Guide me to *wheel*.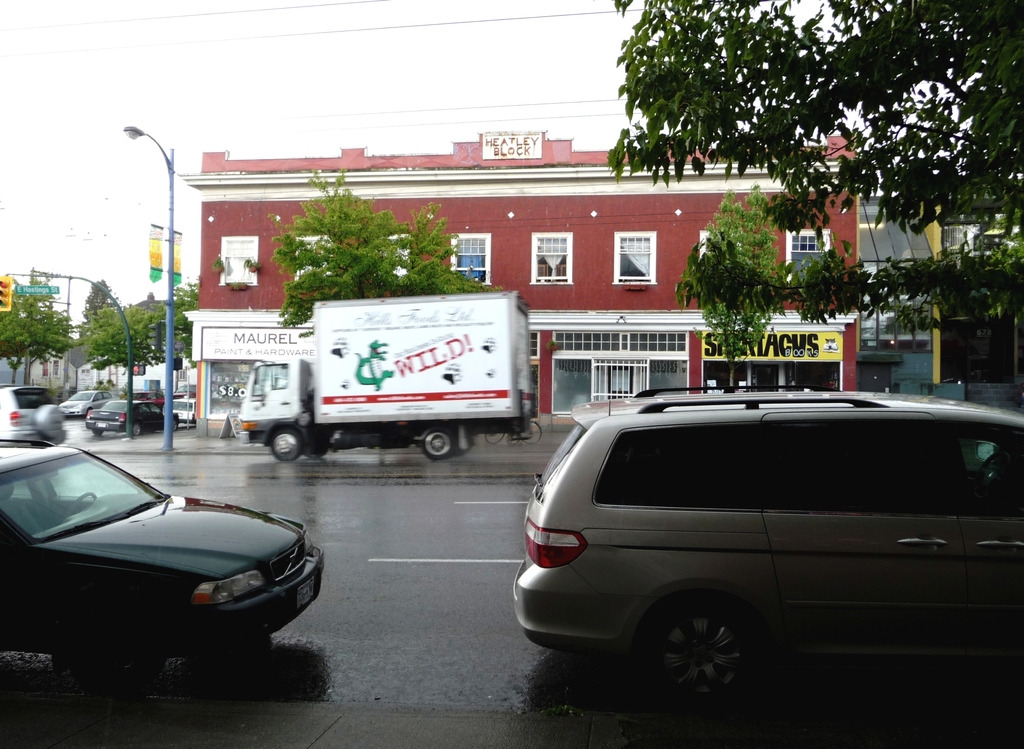
Guidance: region(130, 421, 146, 440).
